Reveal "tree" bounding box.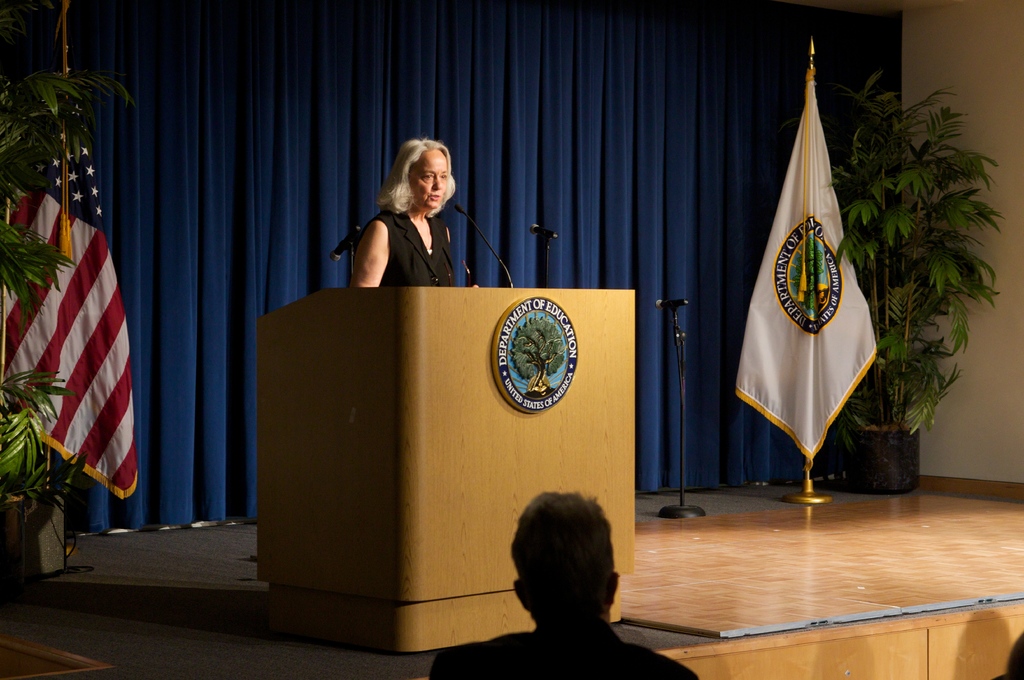
Revealed: 0:0:137:552.
